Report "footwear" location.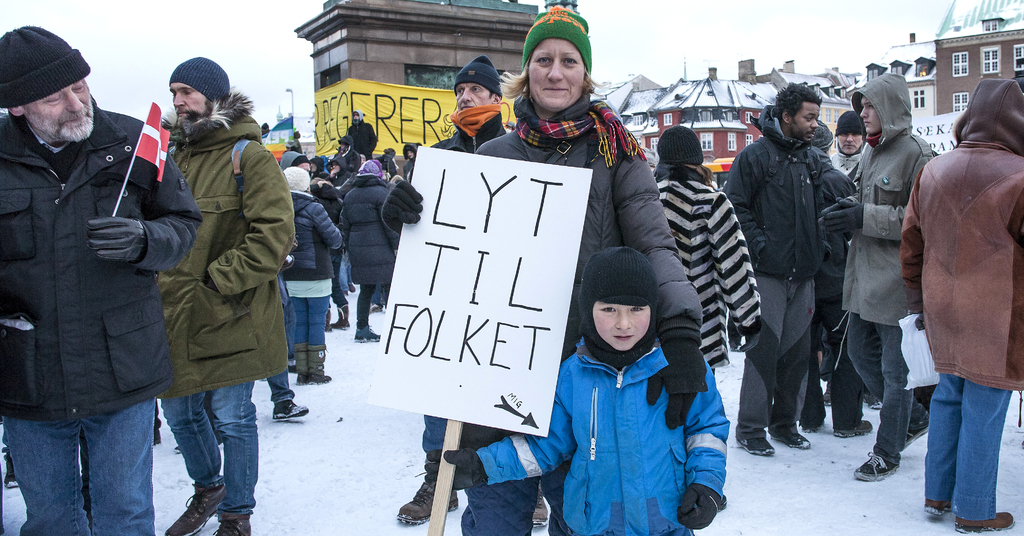
Report: select_region(863, 391, 884, 413).
